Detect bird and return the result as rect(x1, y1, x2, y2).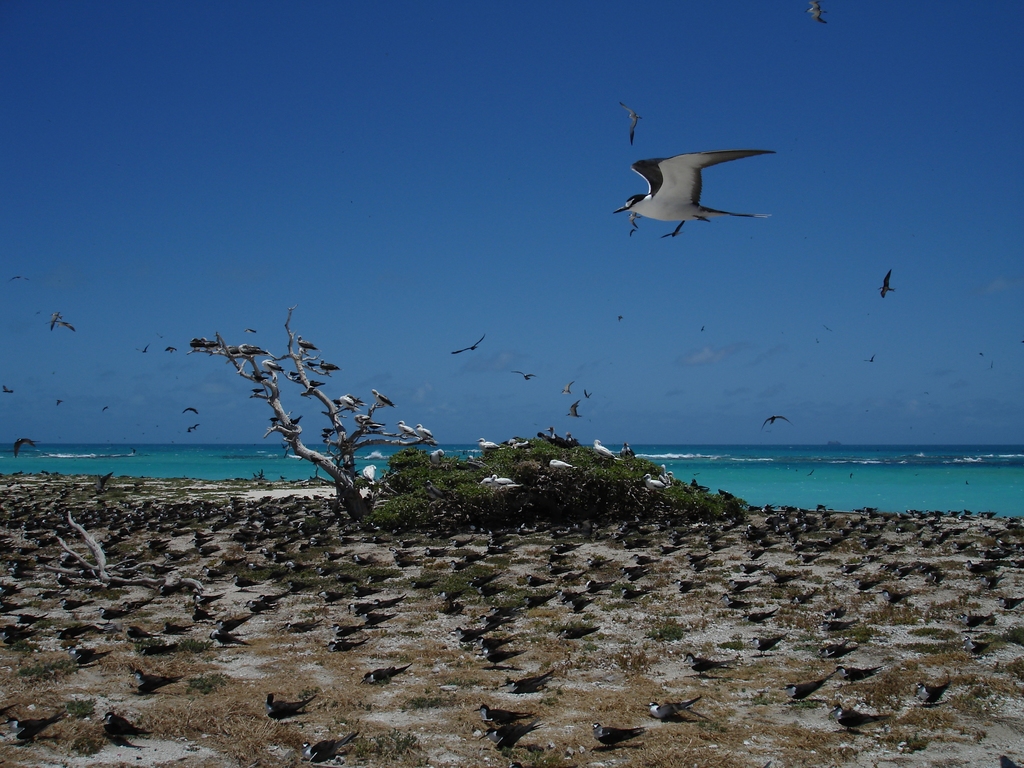
rect(546, 563, 573, 575).
